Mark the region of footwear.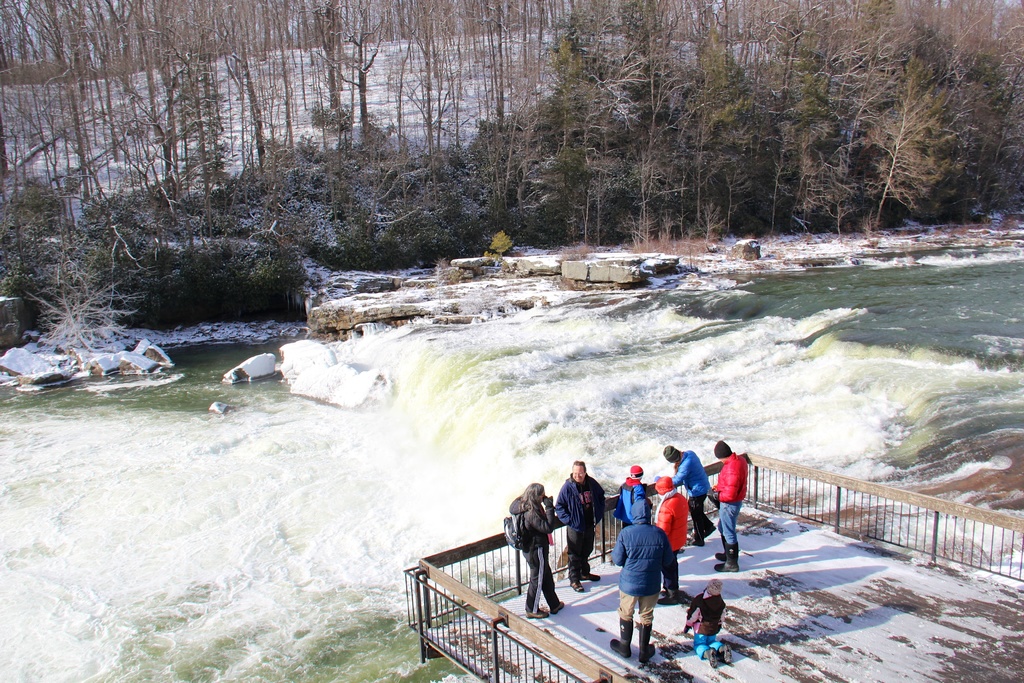
Region: region(717, 547, 742, 573).
